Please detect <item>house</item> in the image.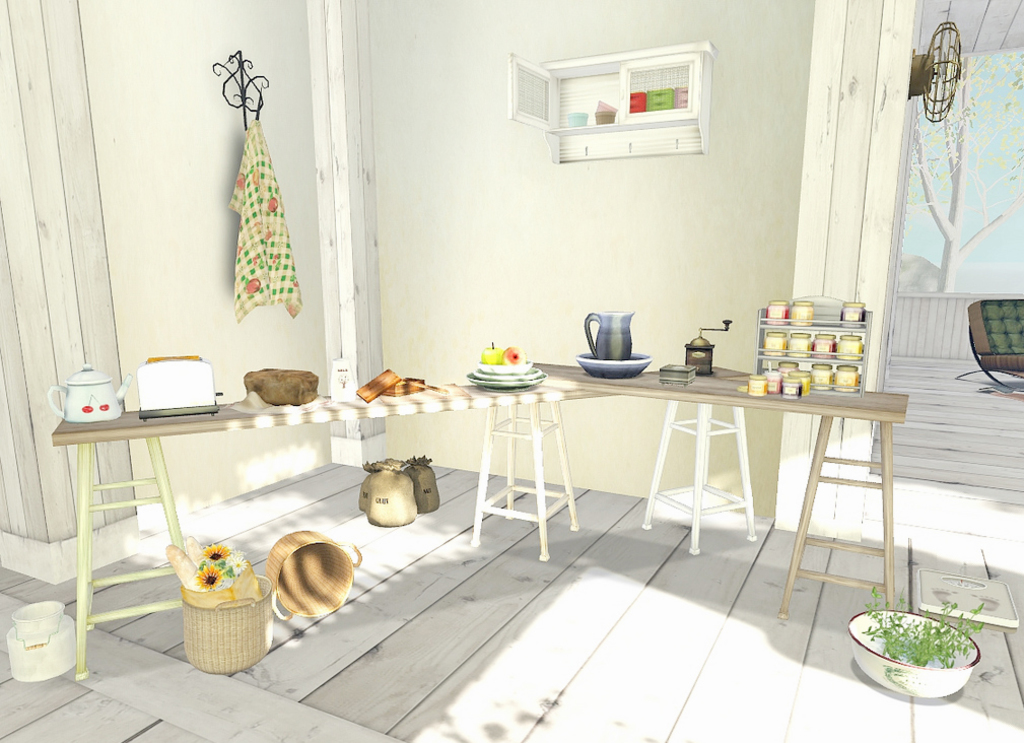
x1=0 y1=0 x2=1023 y2=742.
